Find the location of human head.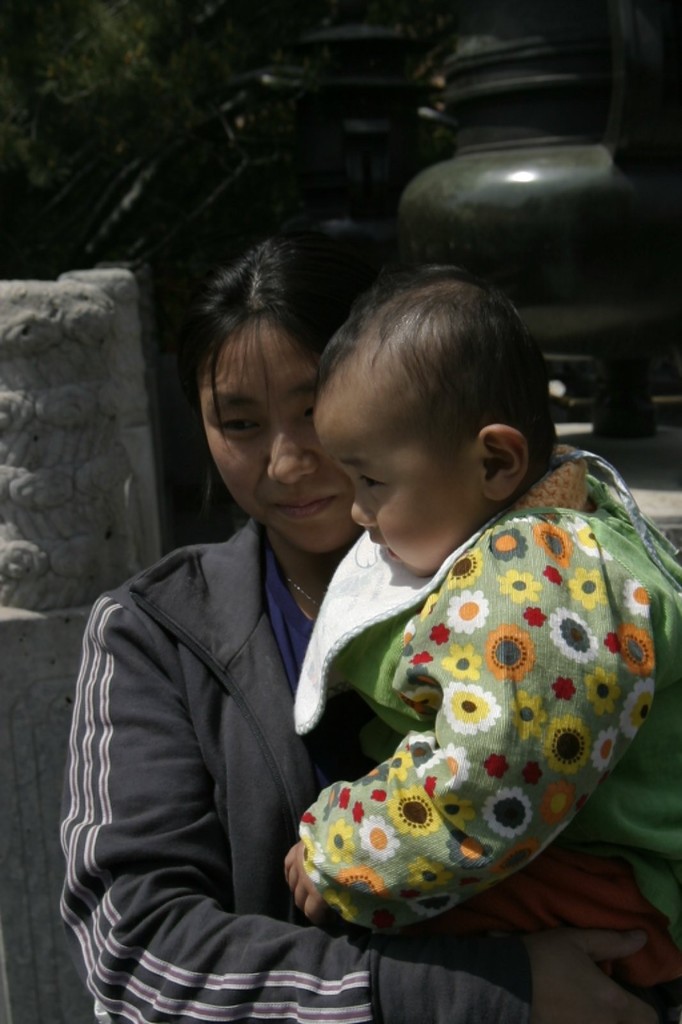
Location: box=[312, 268, 561, 550].
